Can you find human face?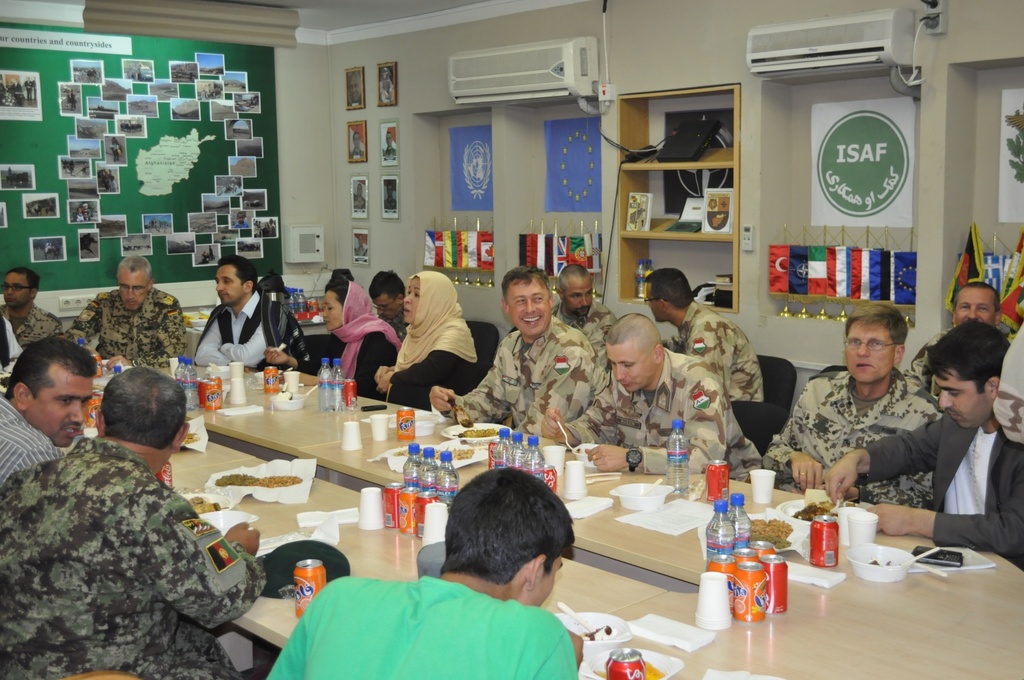
Yes, bounding box: [4, 273, 33, 309].
